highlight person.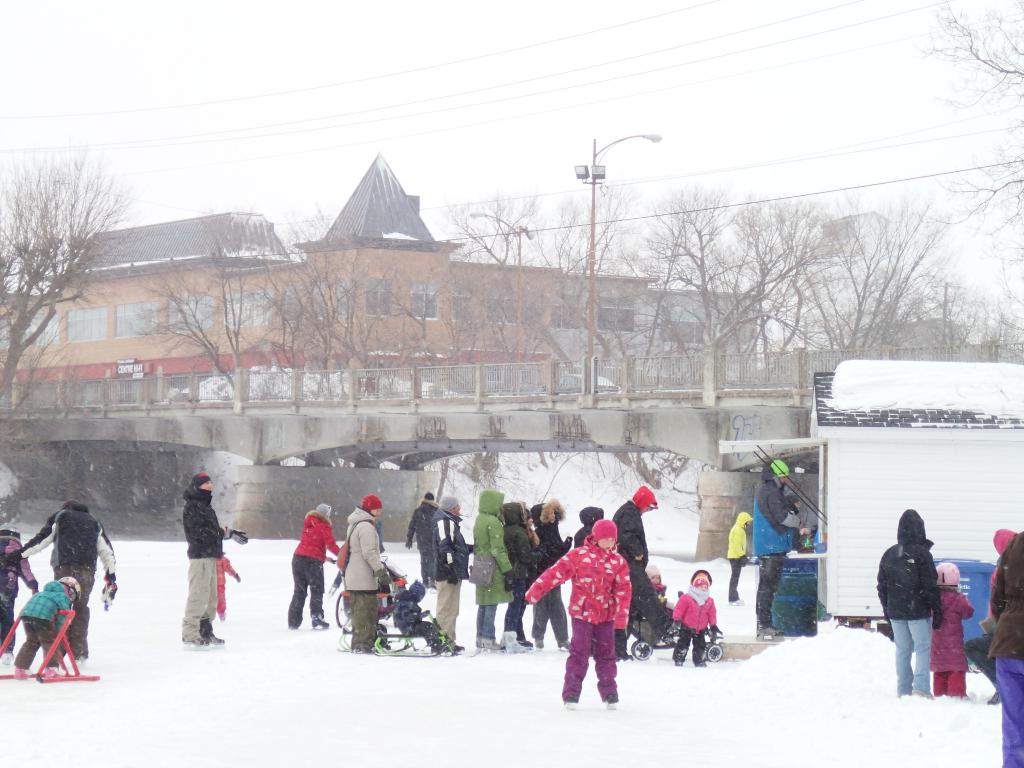
Highlighted region: BBox(432, 494, 474, 651).
